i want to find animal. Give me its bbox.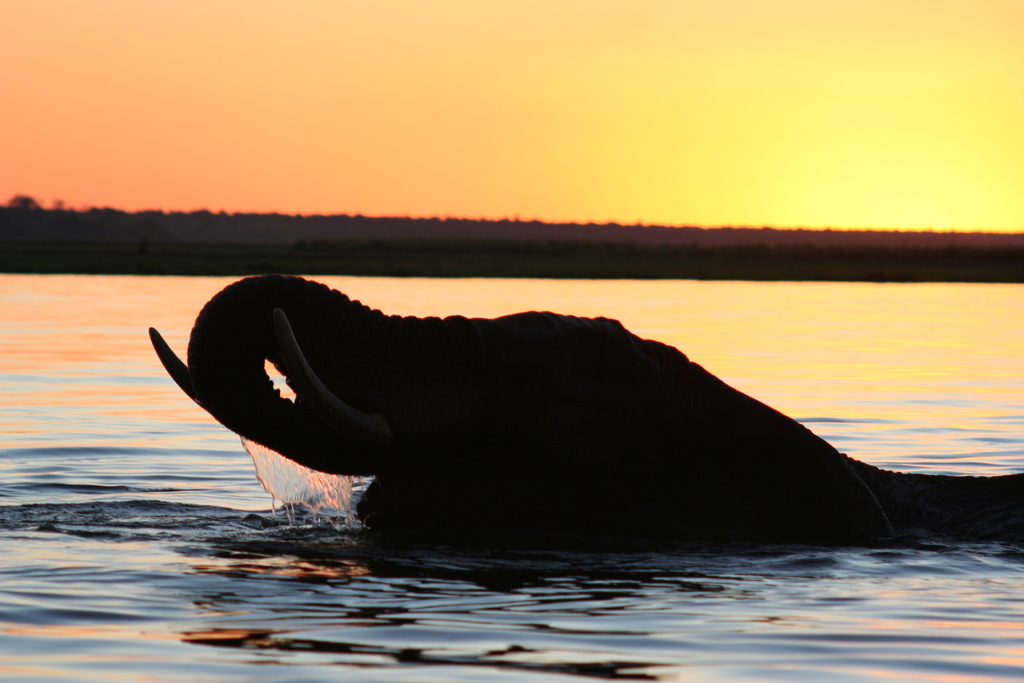
145,272,1023,557.
